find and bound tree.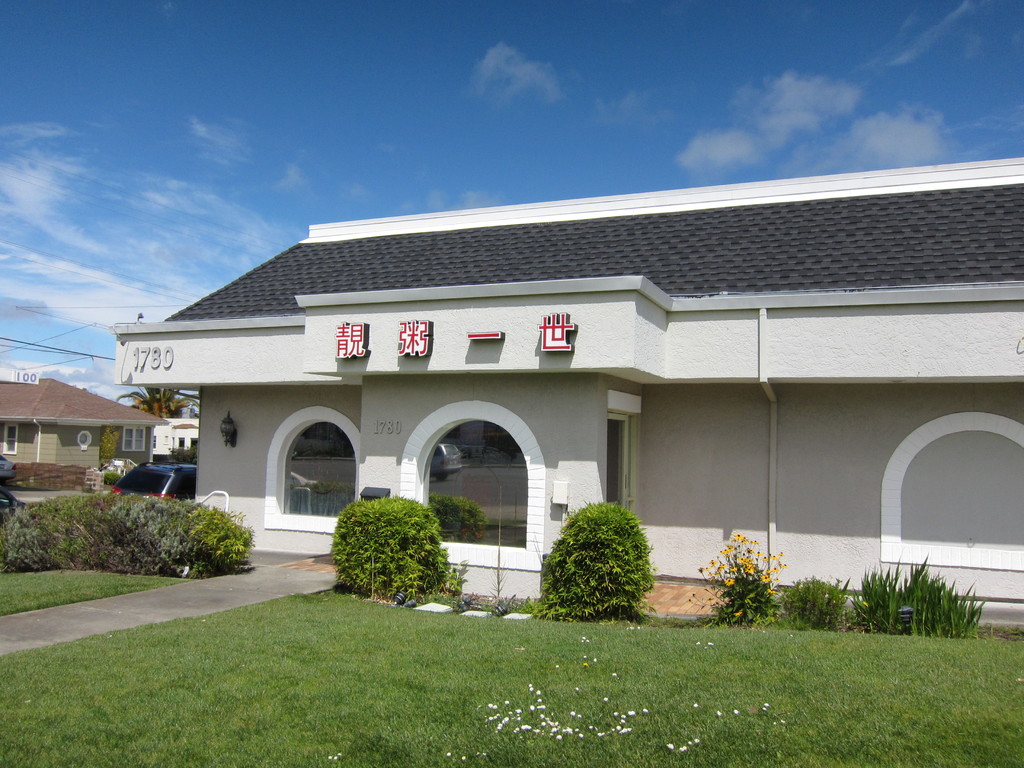
Bound: BBox(123, 385, 193, 418).
